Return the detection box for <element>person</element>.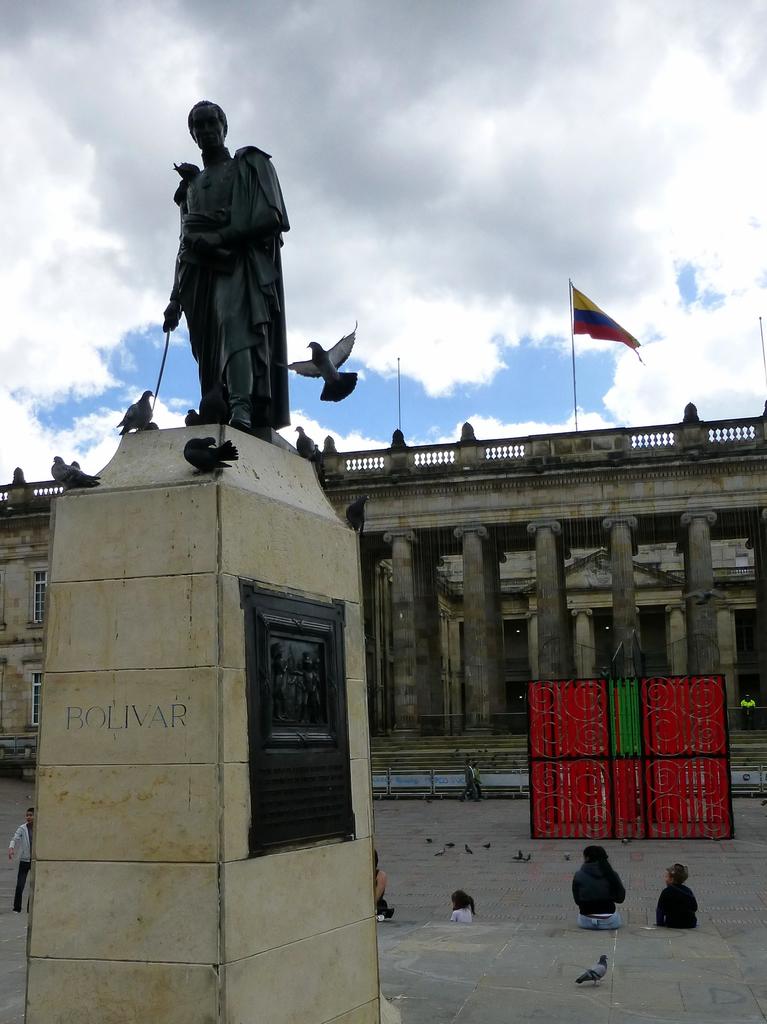
654,863,699,925.
